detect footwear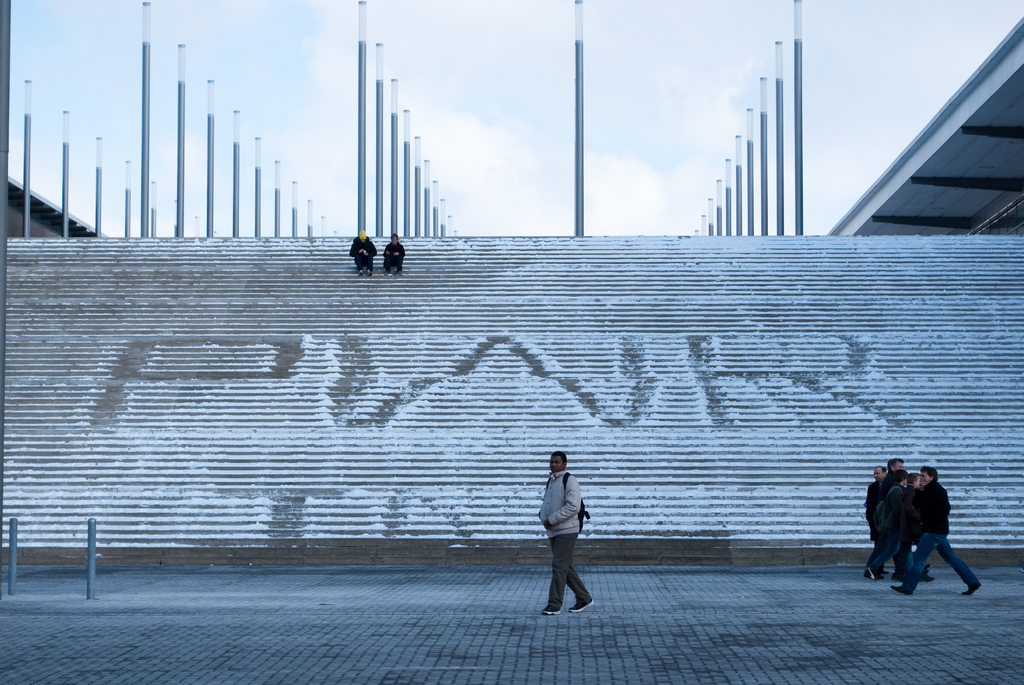
{"x1": 918, "y1": 570, "x2": 932, "y2": 583}
